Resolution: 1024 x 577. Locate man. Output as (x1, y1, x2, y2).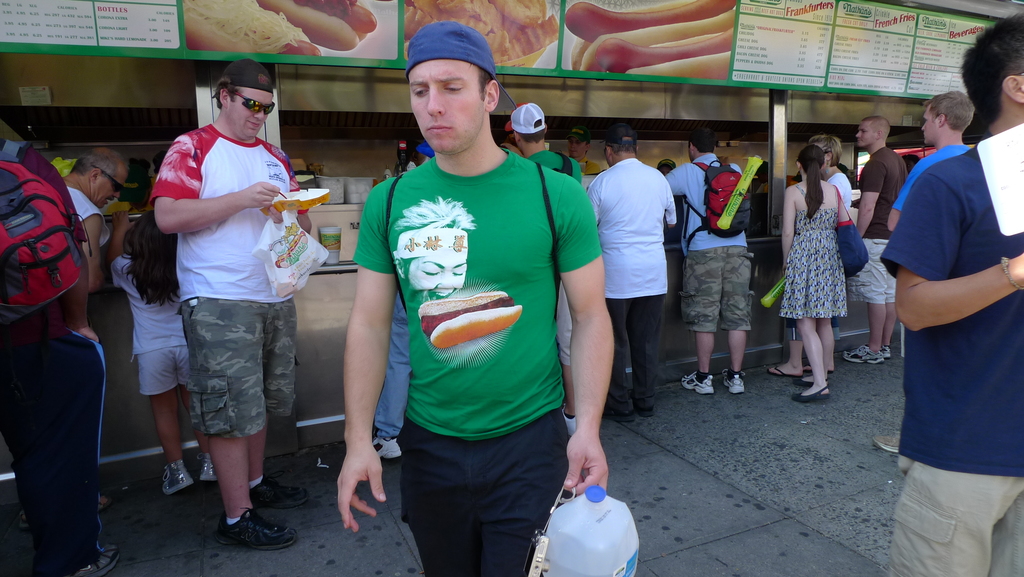
(886, 15, 1023, 576).
